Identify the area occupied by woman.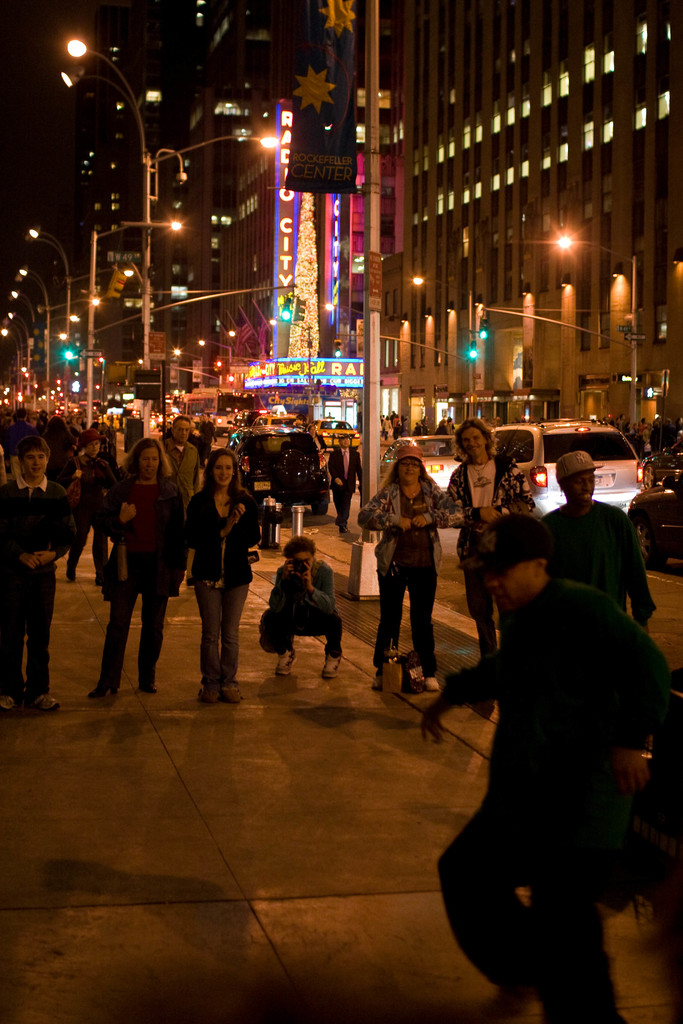
Area: (88,431,186,704).
